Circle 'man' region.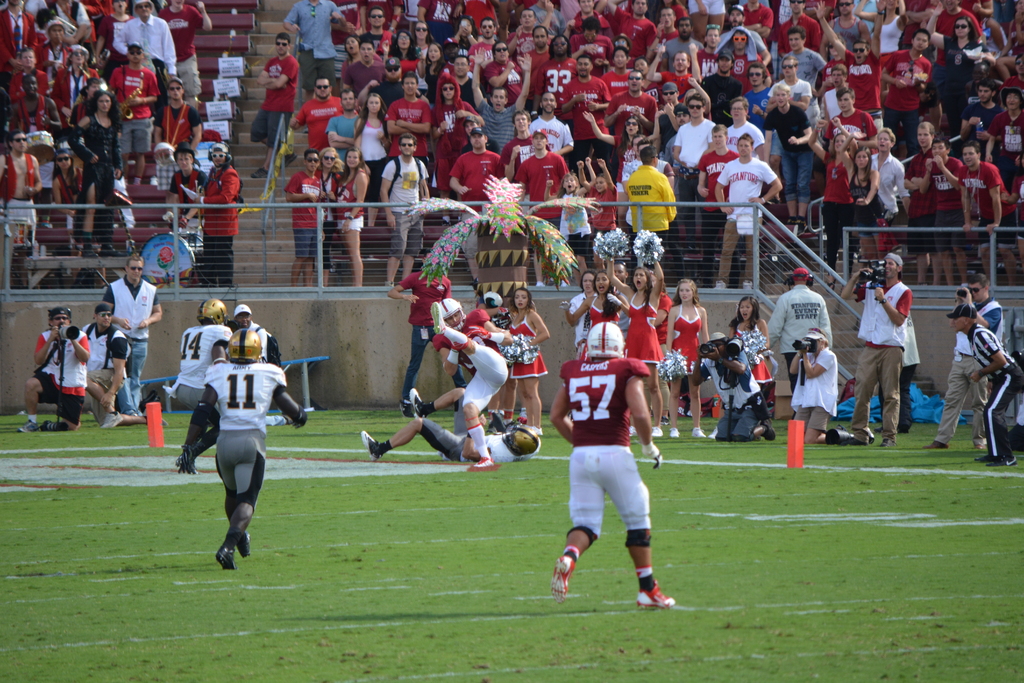
Region: bbox(650, 17, 700, 73).
